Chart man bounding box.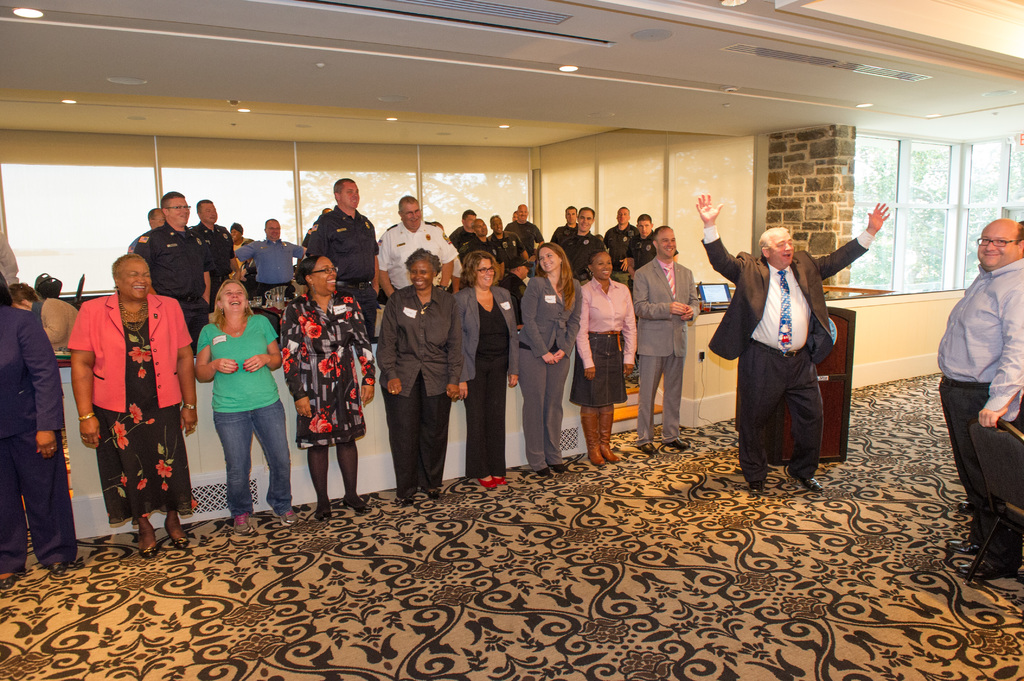
Charted: BBox(381, 195, 458, 297).
